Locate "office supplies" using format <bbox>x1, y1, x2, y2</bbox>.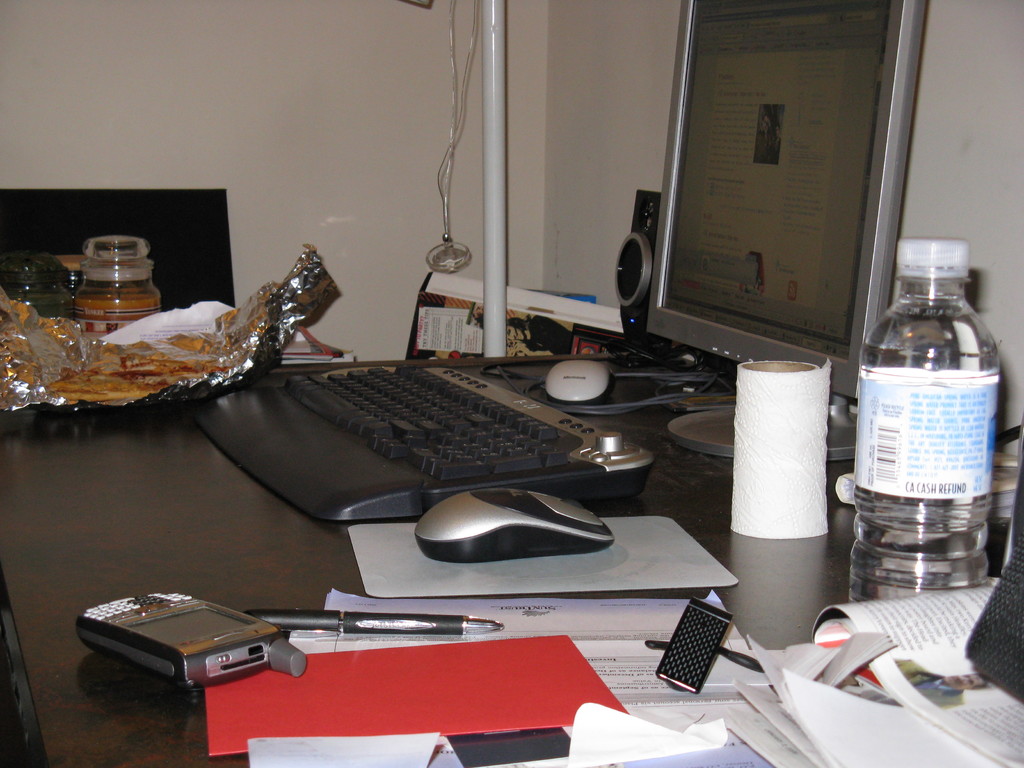
<bbox>0, 294, 120, 415</bbox>.
